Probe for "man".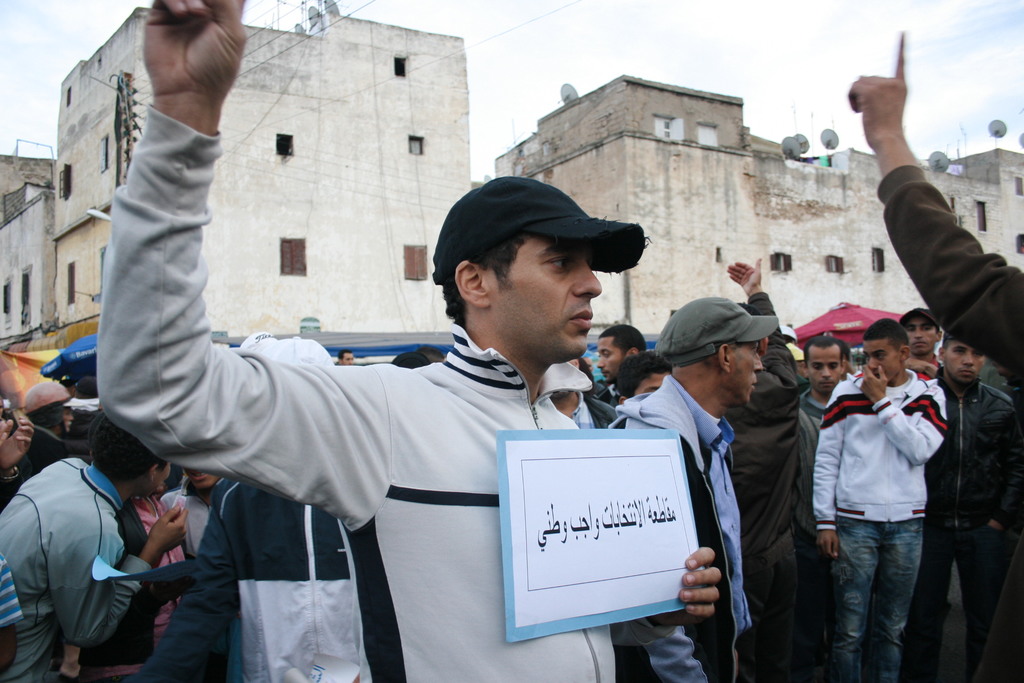
Probe result: locate(899, 305, 942, 389).
